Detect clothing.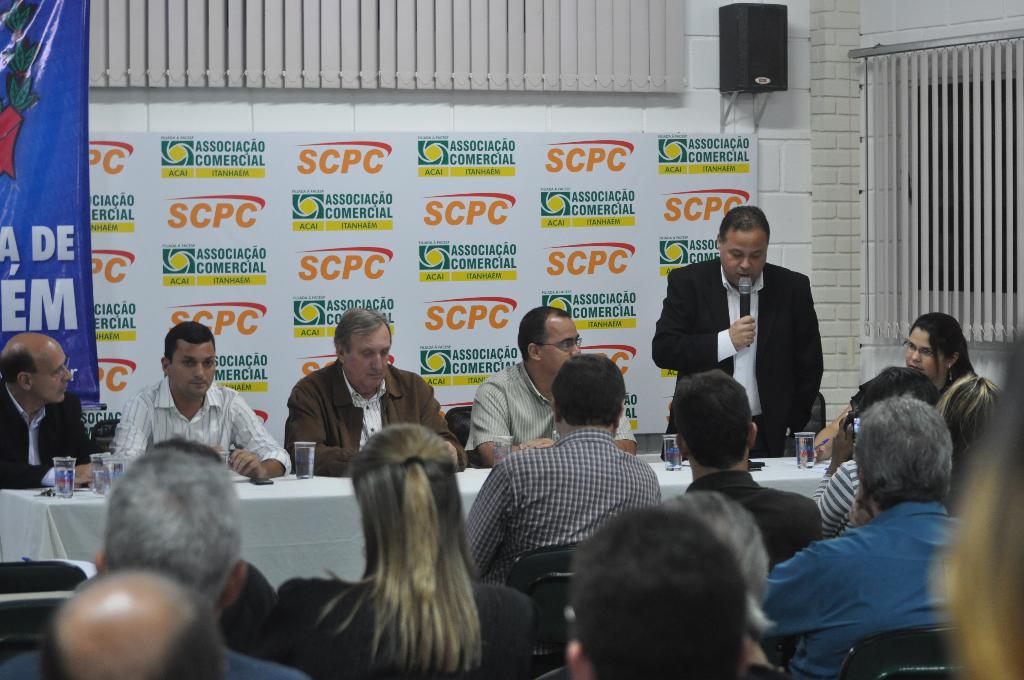
Detected at x1=0 y1=374 x2=89 y2=494.
